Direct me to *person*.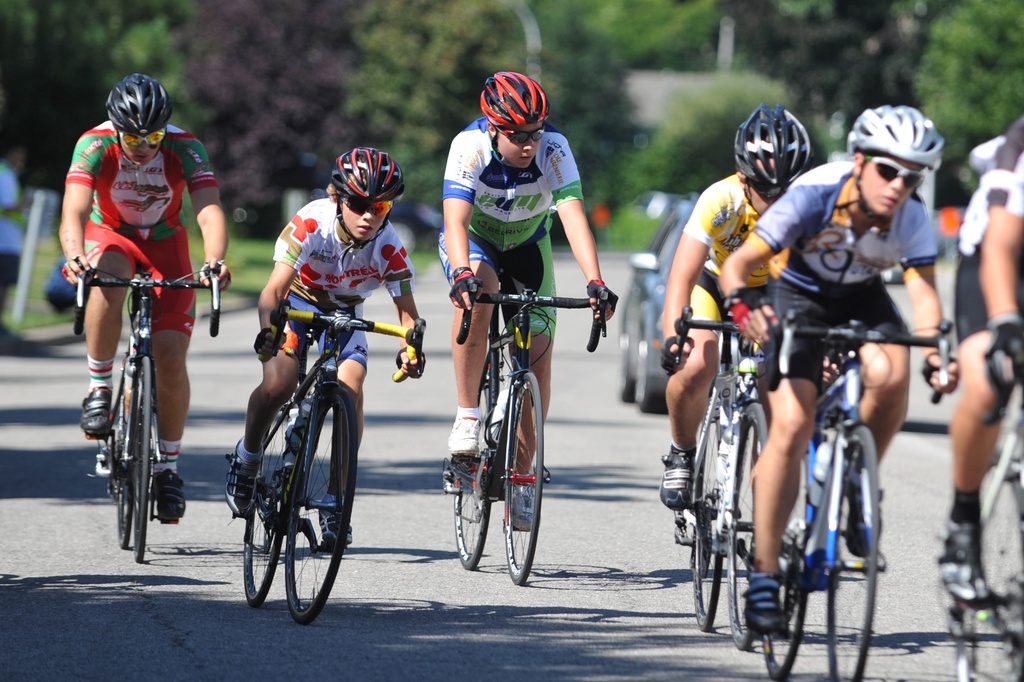
Direction: [left=0, top=142, right=40, bottom=339].
